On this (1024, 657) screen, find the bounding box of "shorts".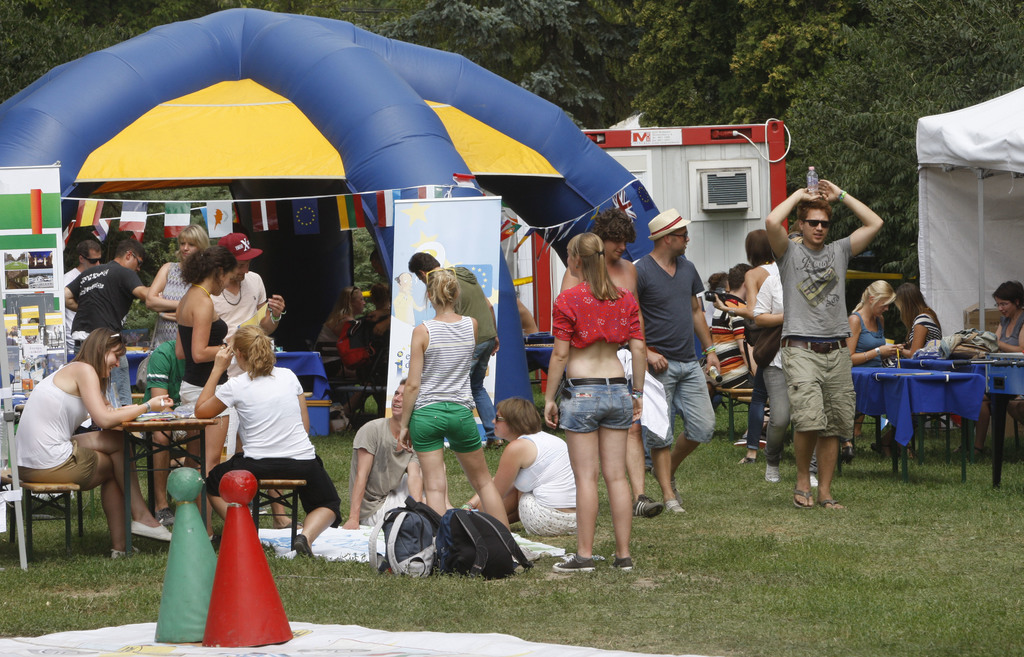
Bounding box: (111, 352, 135, 401).
